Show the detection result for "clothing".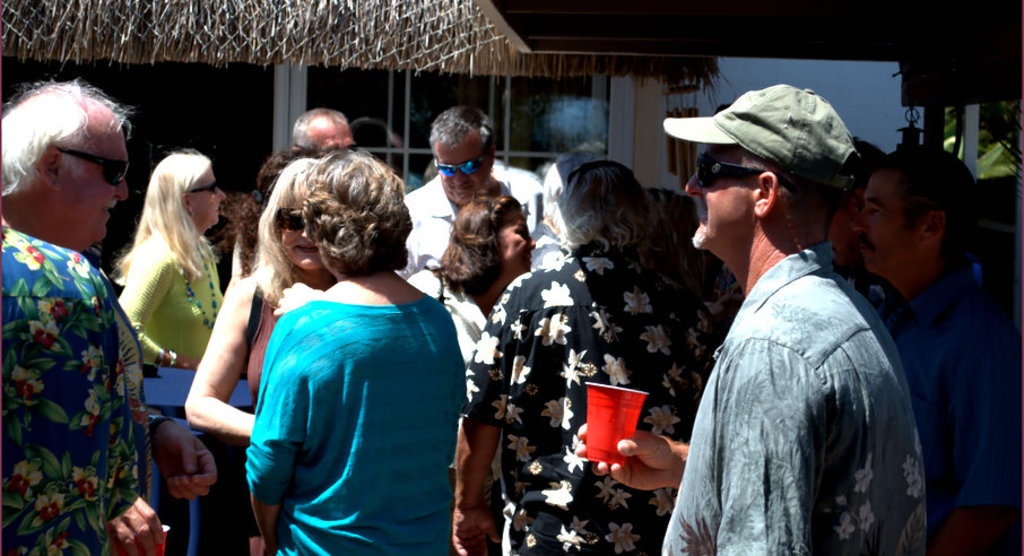
(114,235,218,377).
